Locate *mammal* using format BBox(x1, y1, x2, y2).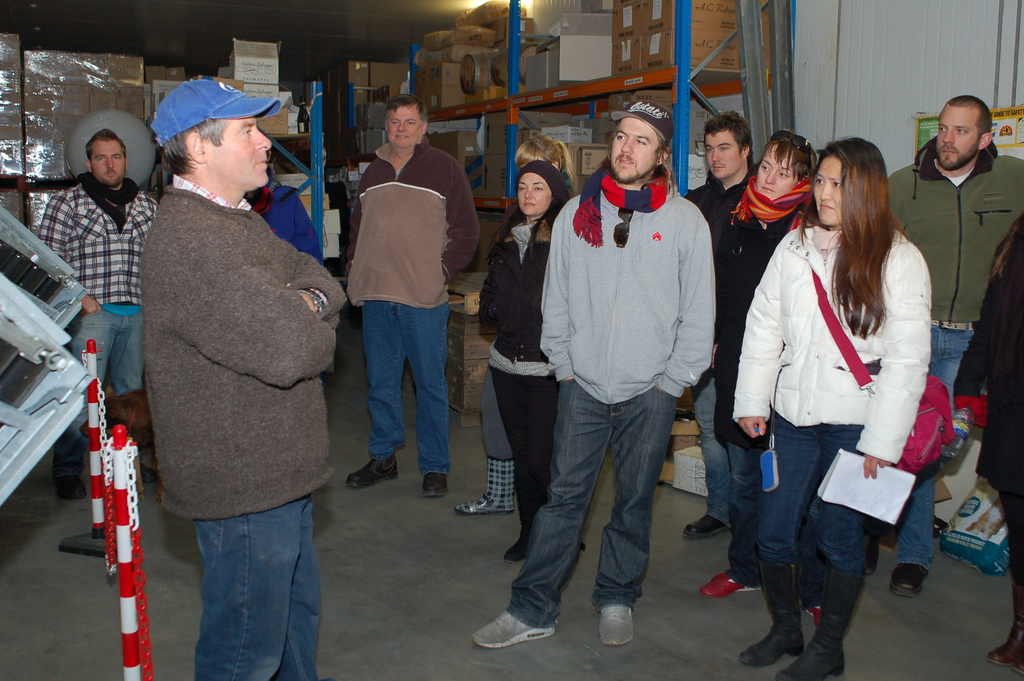
BBox(956, 215, 1023, 674).
